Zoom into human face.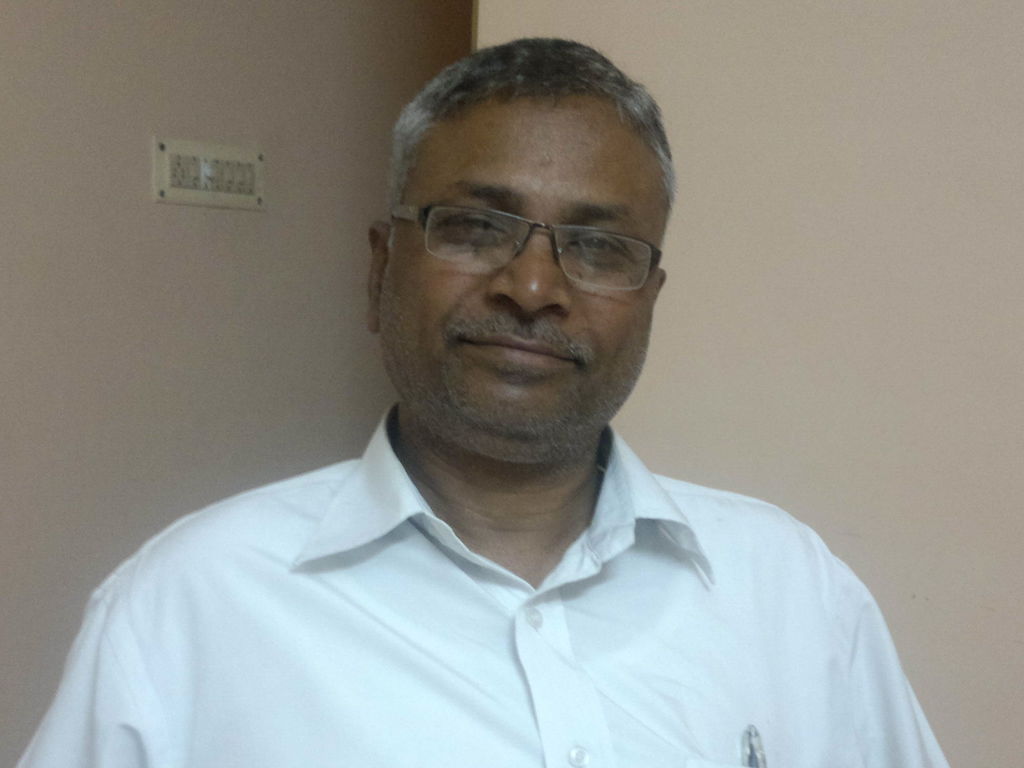
Zoom target: (373,99,657,460).
